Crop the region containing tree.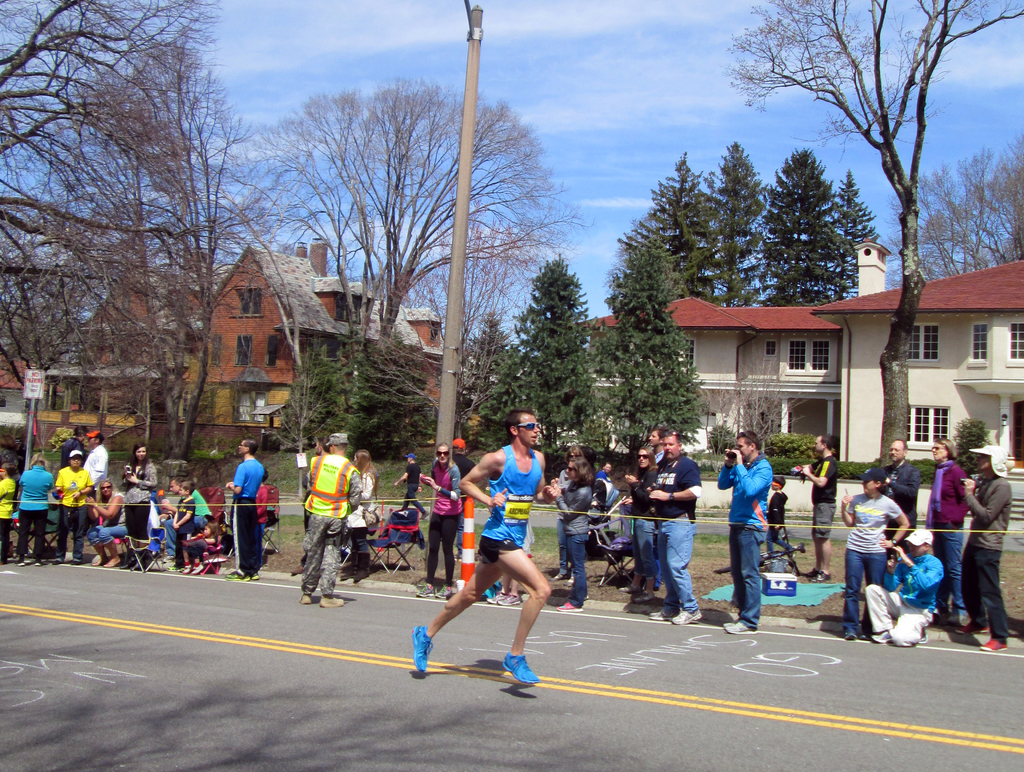
Crop region: <bbox>206, 83, 594, 357</bbox>.
